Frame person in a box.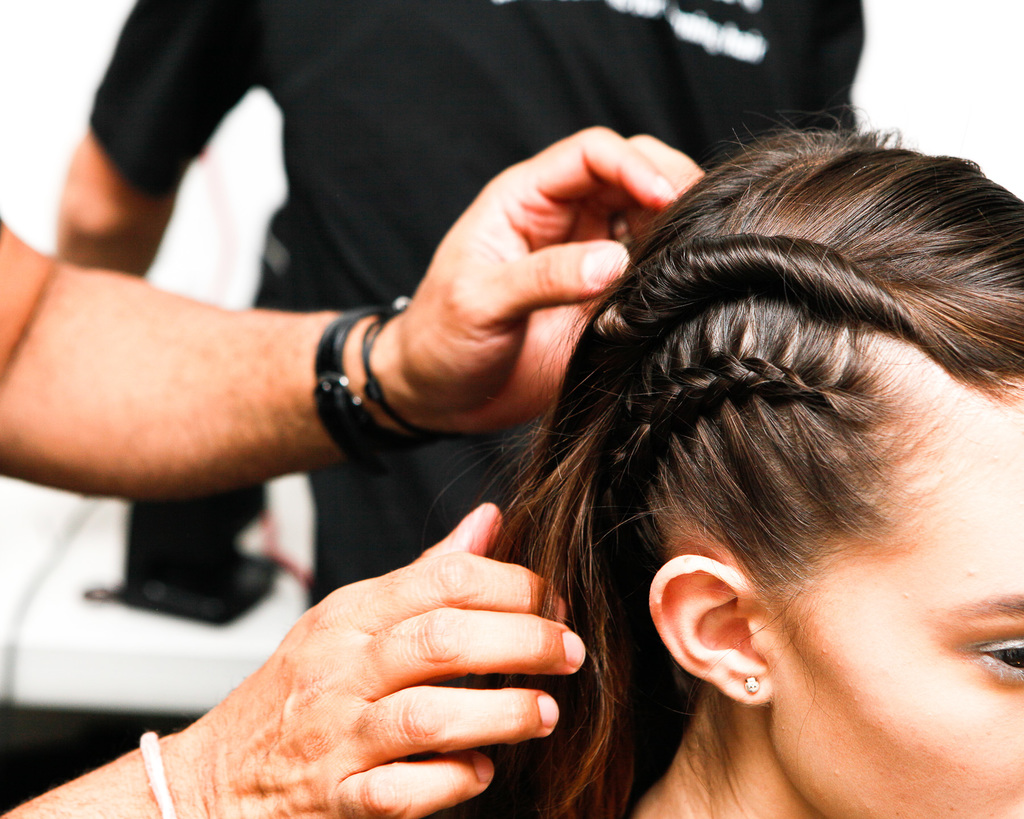
(x1=49, y1=0, x2=867, y2=612).
